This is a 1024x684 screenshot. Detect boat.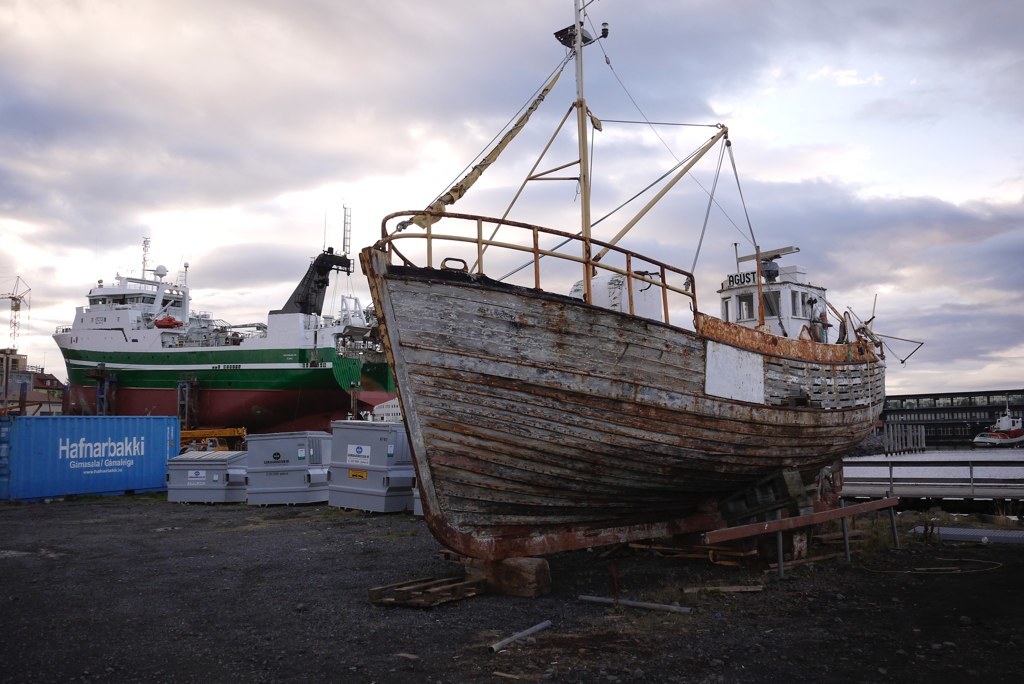
detection(333, 79, 894, 574).
